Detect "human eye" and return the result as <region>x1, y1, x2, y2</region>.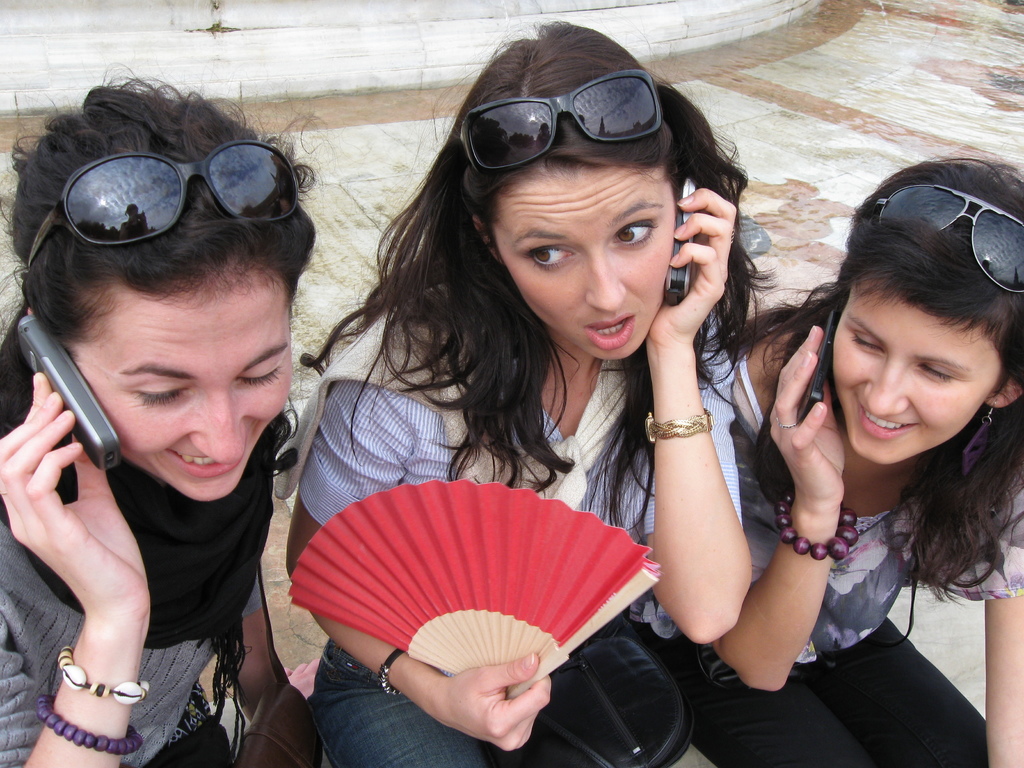
<region>916, 362, 969, 383</region>.
